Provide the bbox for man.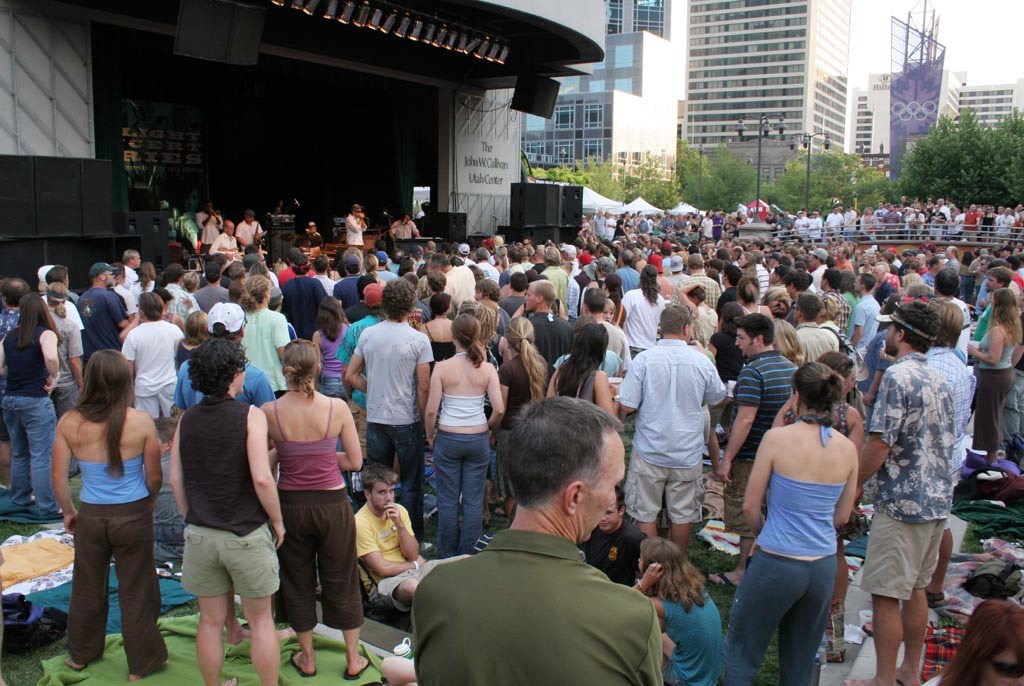
box=[994, 203, 1014, 243].
